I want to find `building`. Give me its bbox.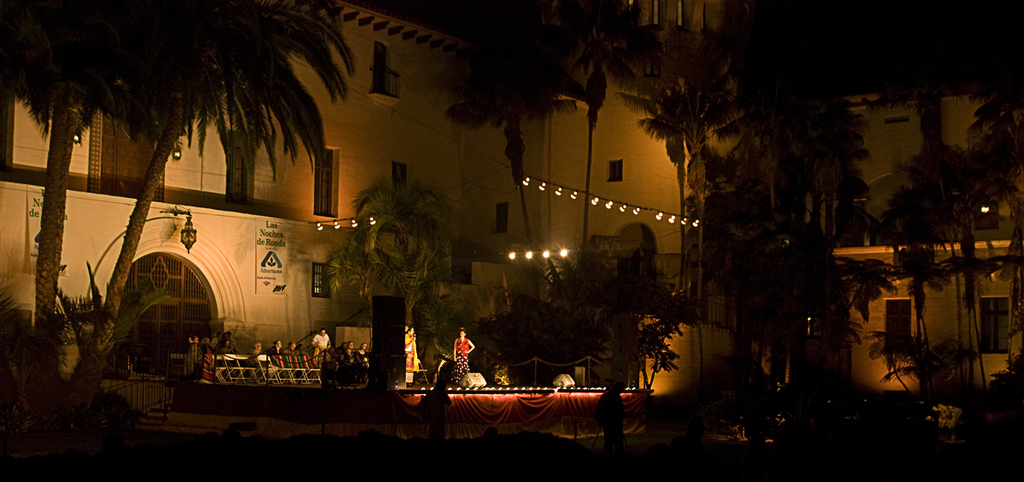
(x1=0, y1=0, x2=778, y2=397).
